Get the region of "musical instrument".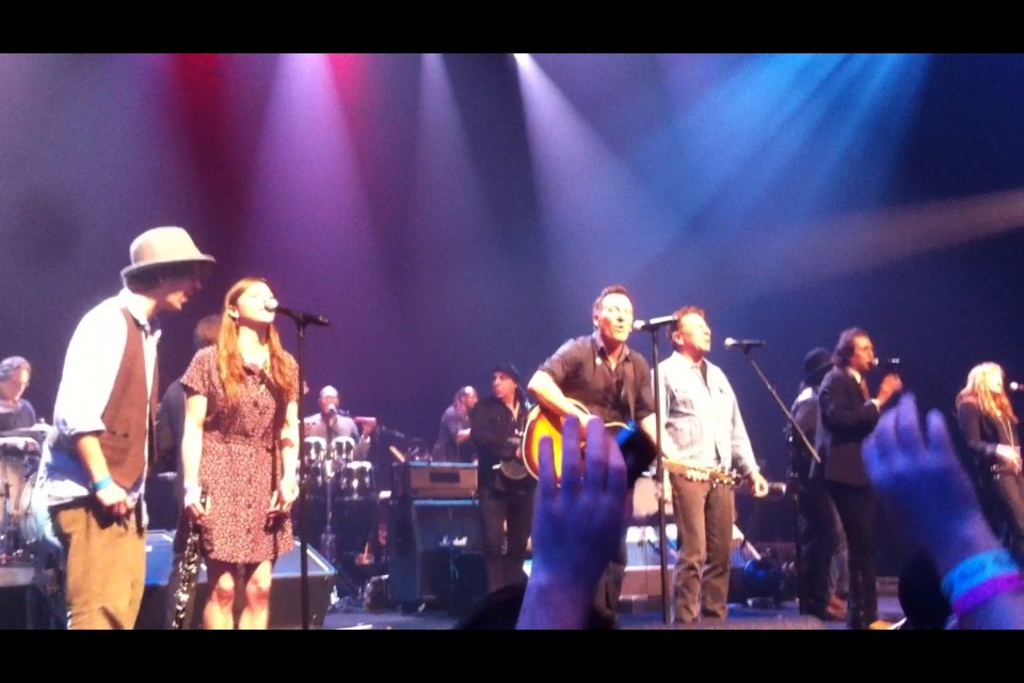
(x1=307, y1=440, x2=334, y2=471).
